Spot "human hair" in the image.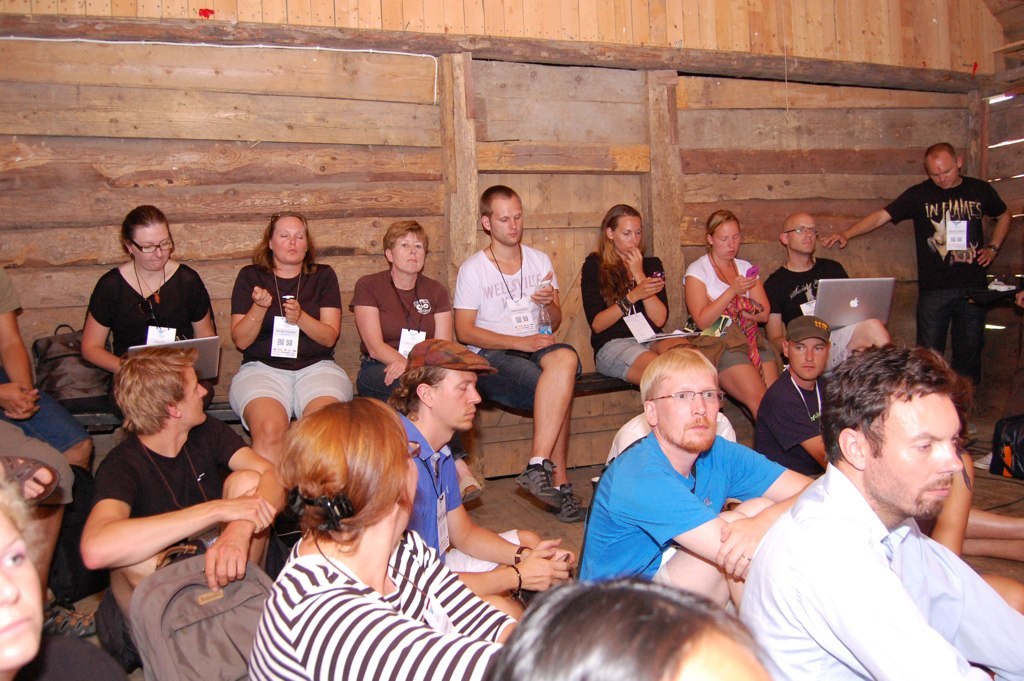
"human hair" found at [251,212,319,276].
